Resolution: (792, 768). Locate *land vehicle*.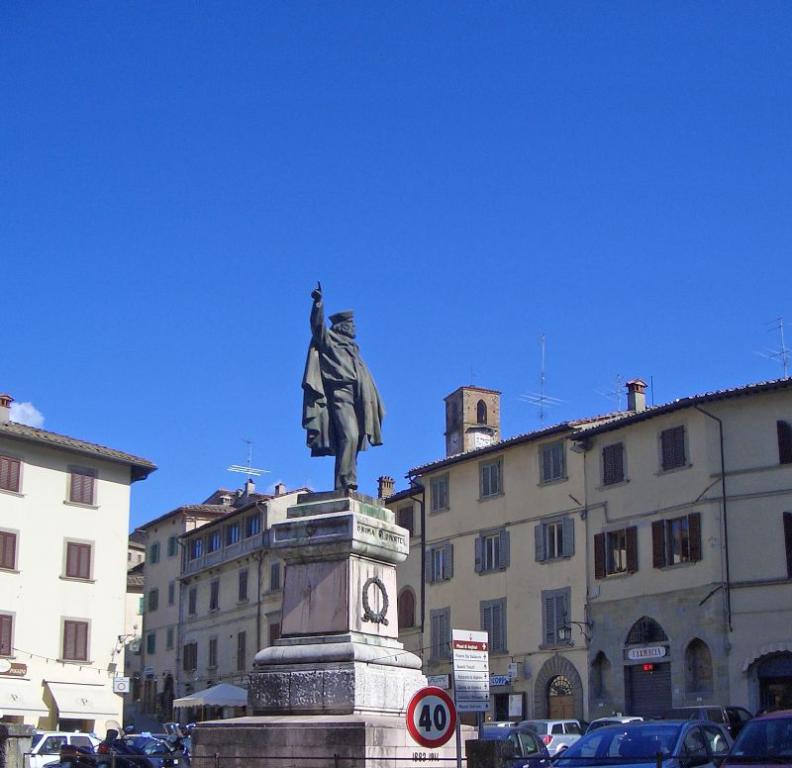
crop(105, 725, 193, 767).
